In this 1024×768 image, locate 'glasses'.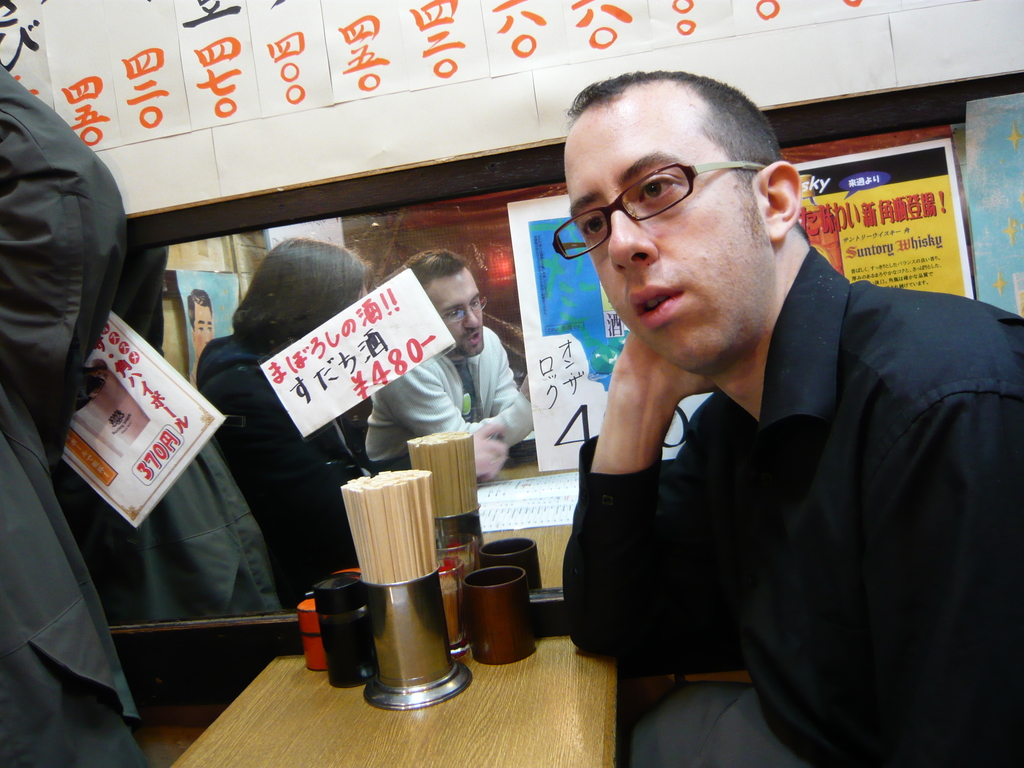
Bounding box: [438, 292, 488, 326].
